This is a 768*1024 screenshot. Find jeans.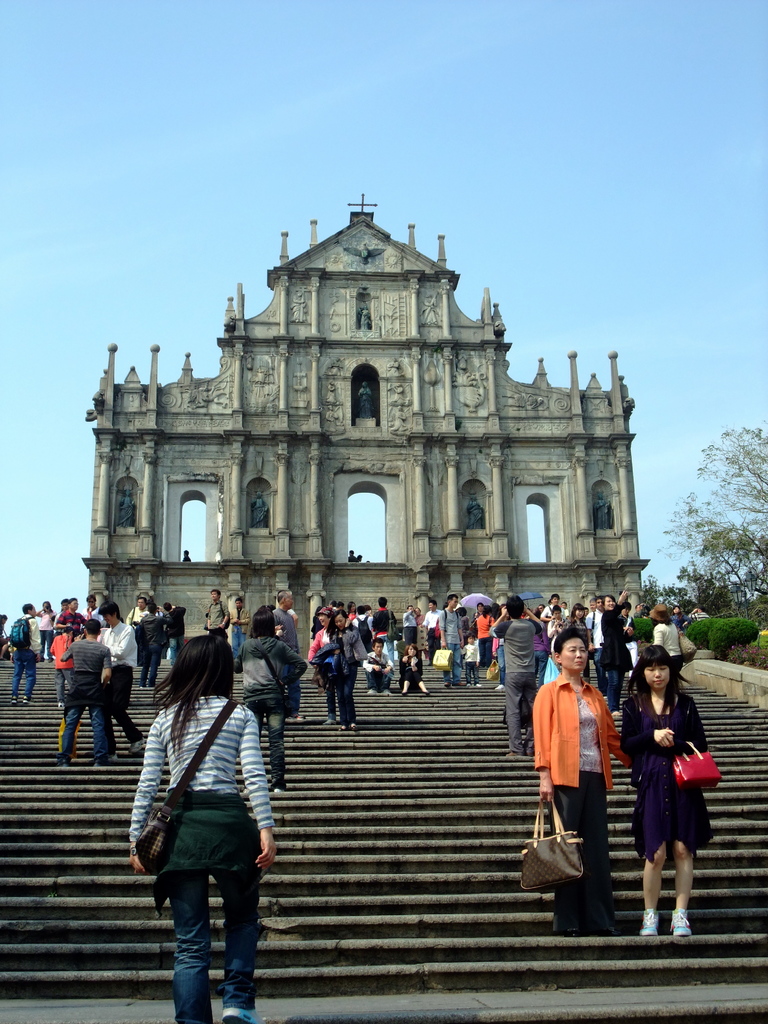
Bounding box: [557,764,618,924].
